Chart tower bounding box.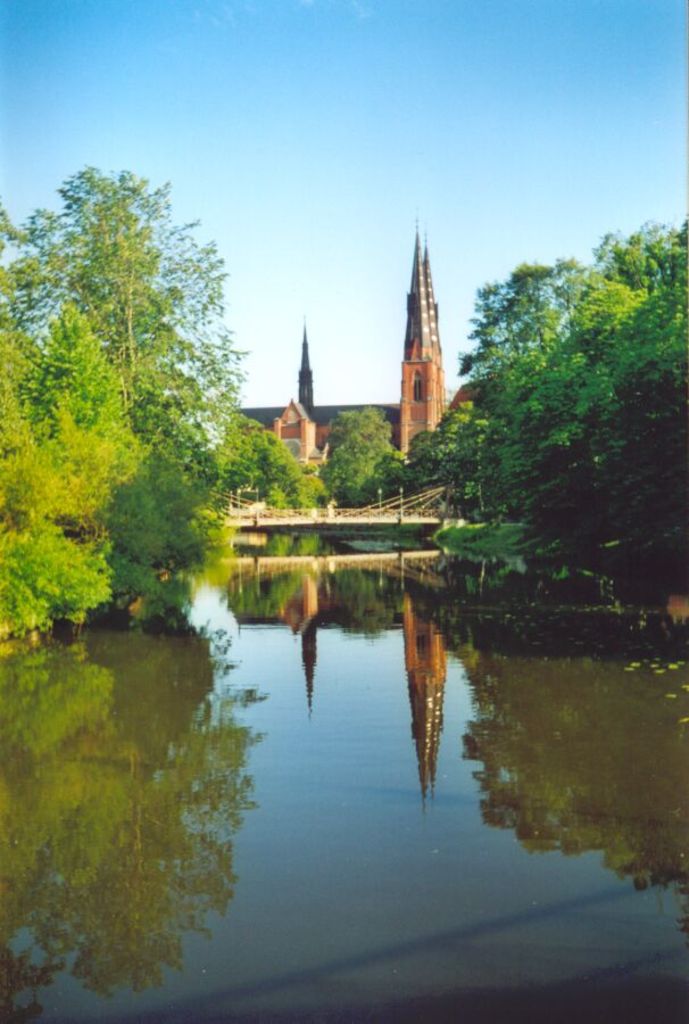
Charted: left=297, top=311, right=317, bottom=432.
